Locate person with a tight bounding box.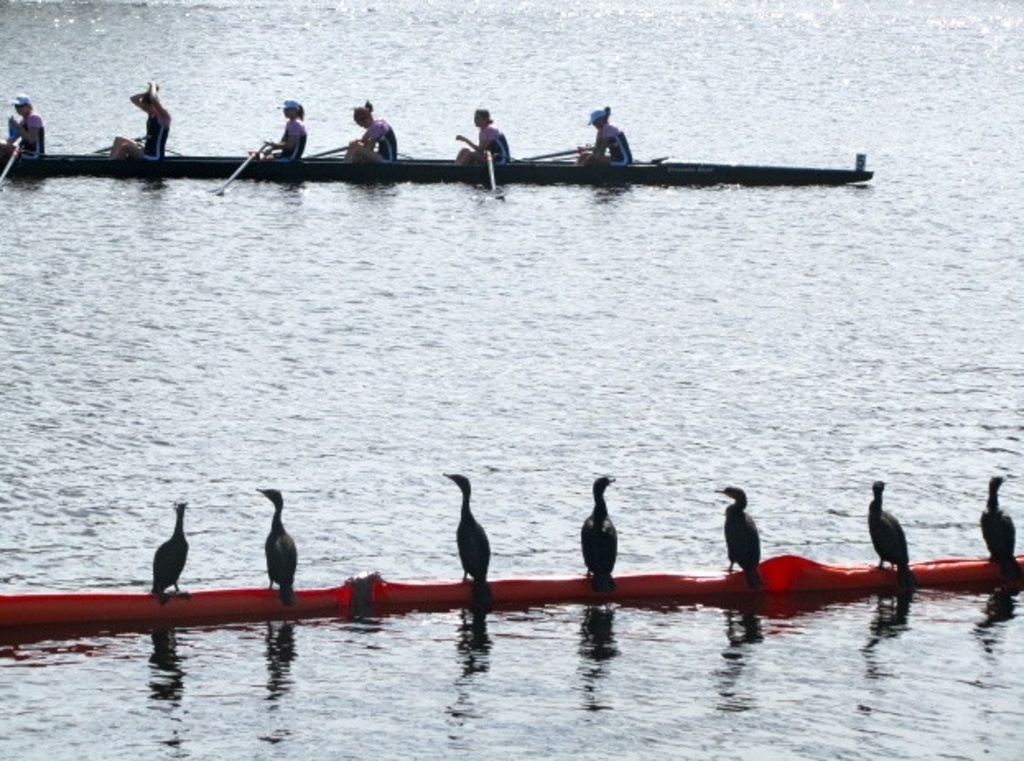
box(5, 97, 41, 155).
